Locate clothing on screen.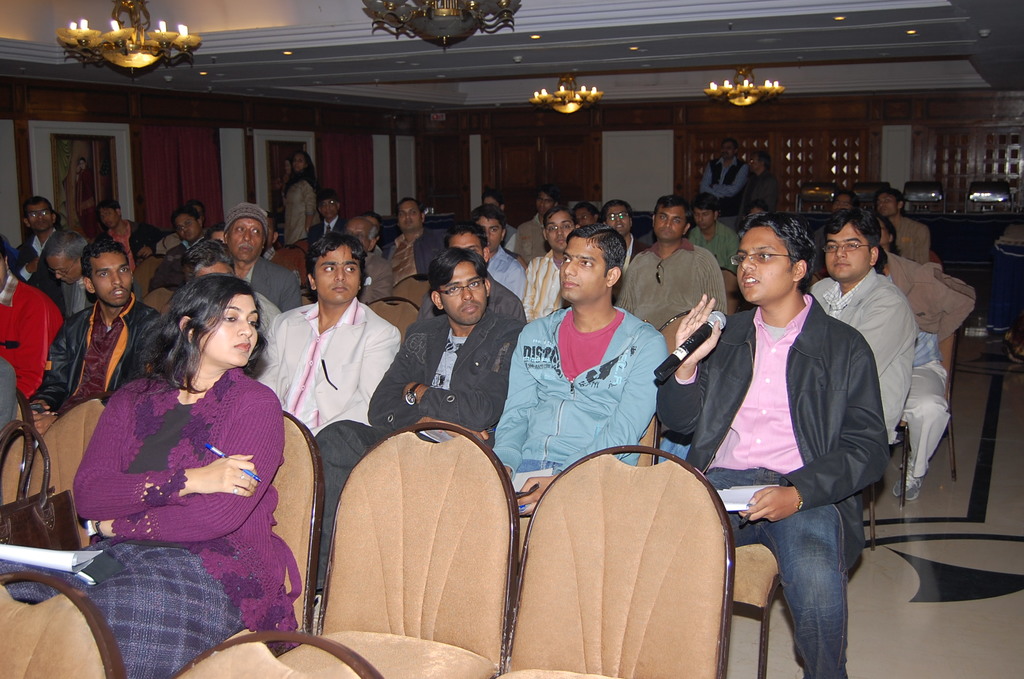
On screen at {"left": 894, "top": 215, "right": 932, "bottom": 266}.
